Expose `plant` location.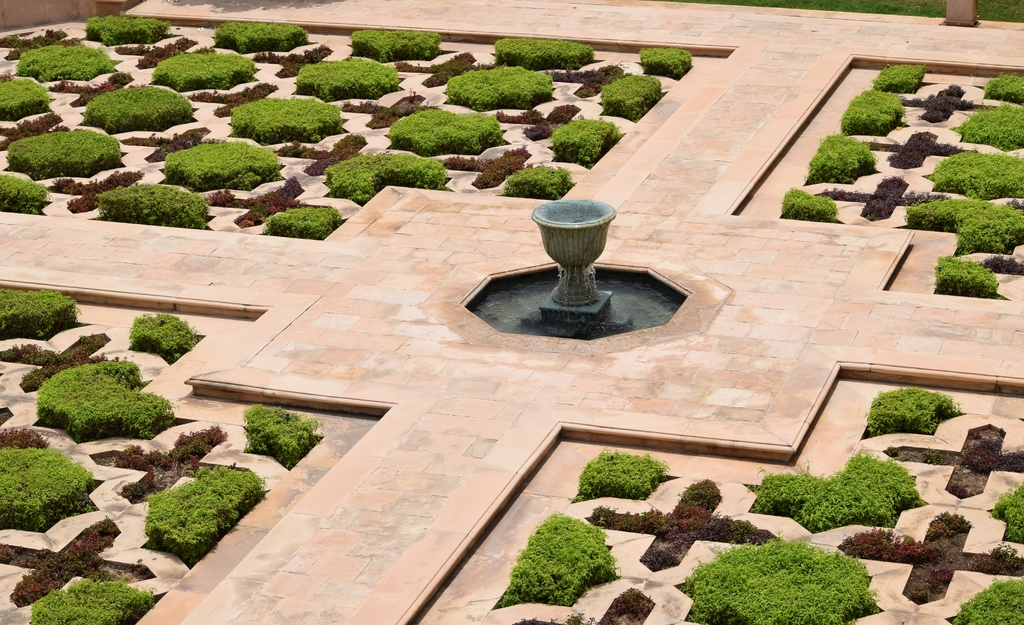
Exposed at bbox(806, 131, 880, 181).
